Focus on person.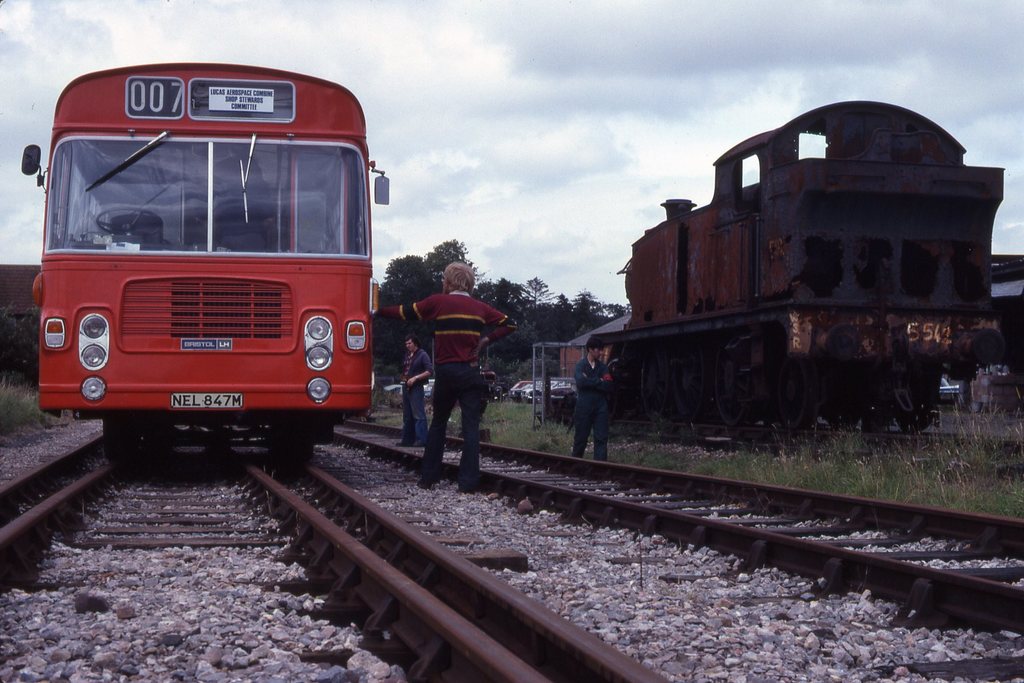
Focused at <bbox>575, 335, 617, 464</bbox>.
